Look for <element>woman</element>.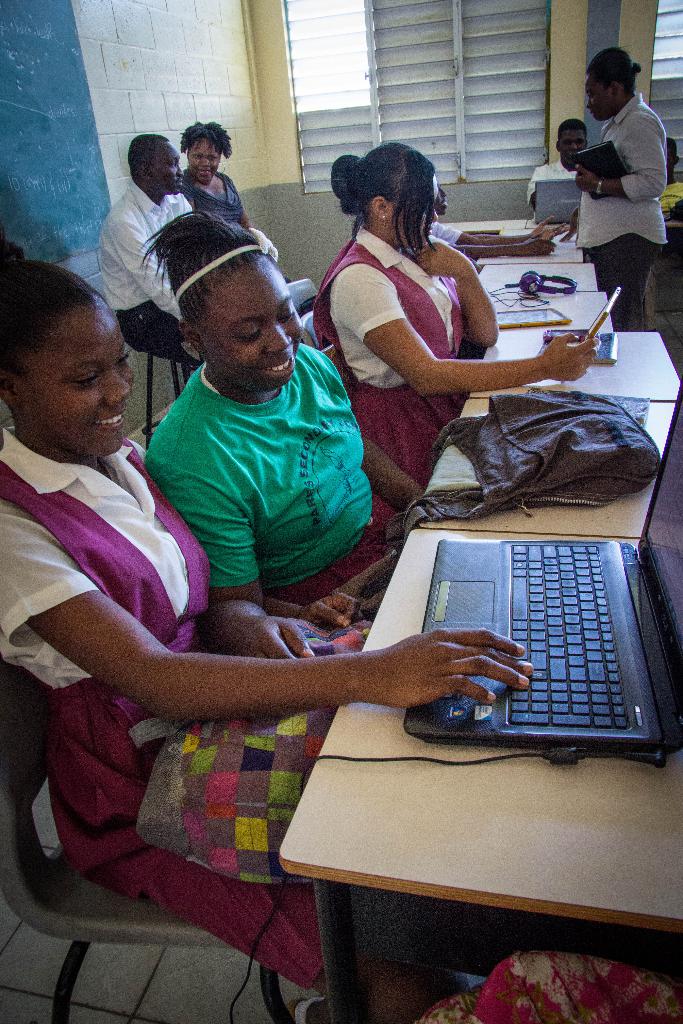
Found: Rect(296, 139, 606, 538).
